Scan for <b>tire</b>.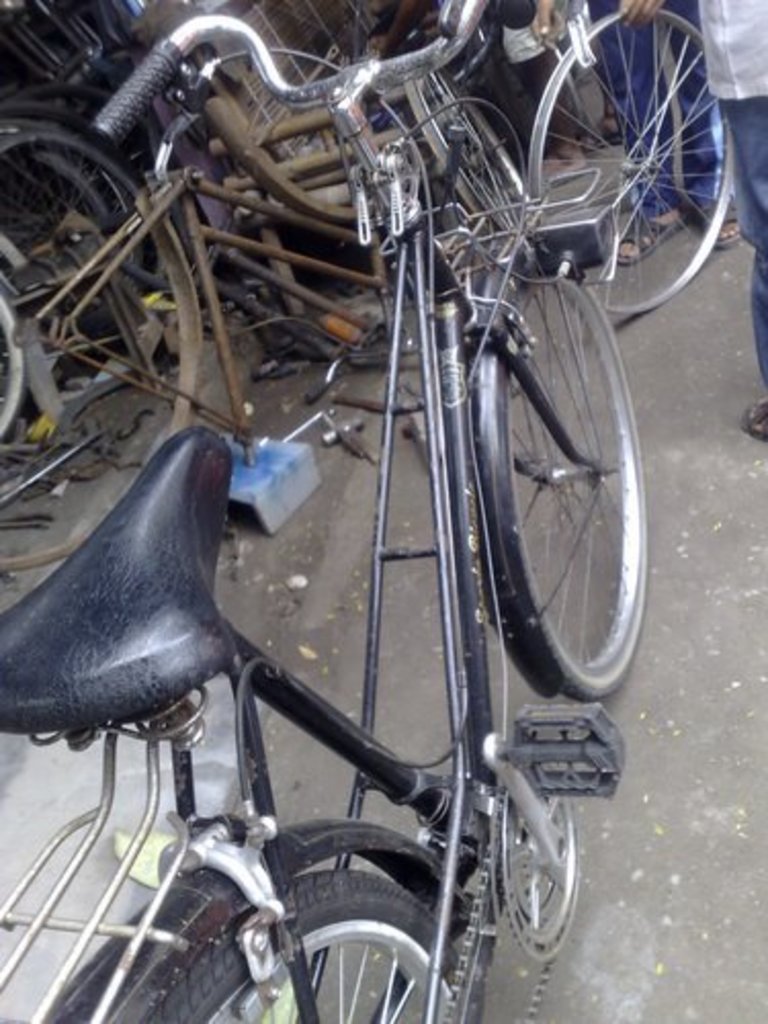
Scan result: [467,281,649,707].
